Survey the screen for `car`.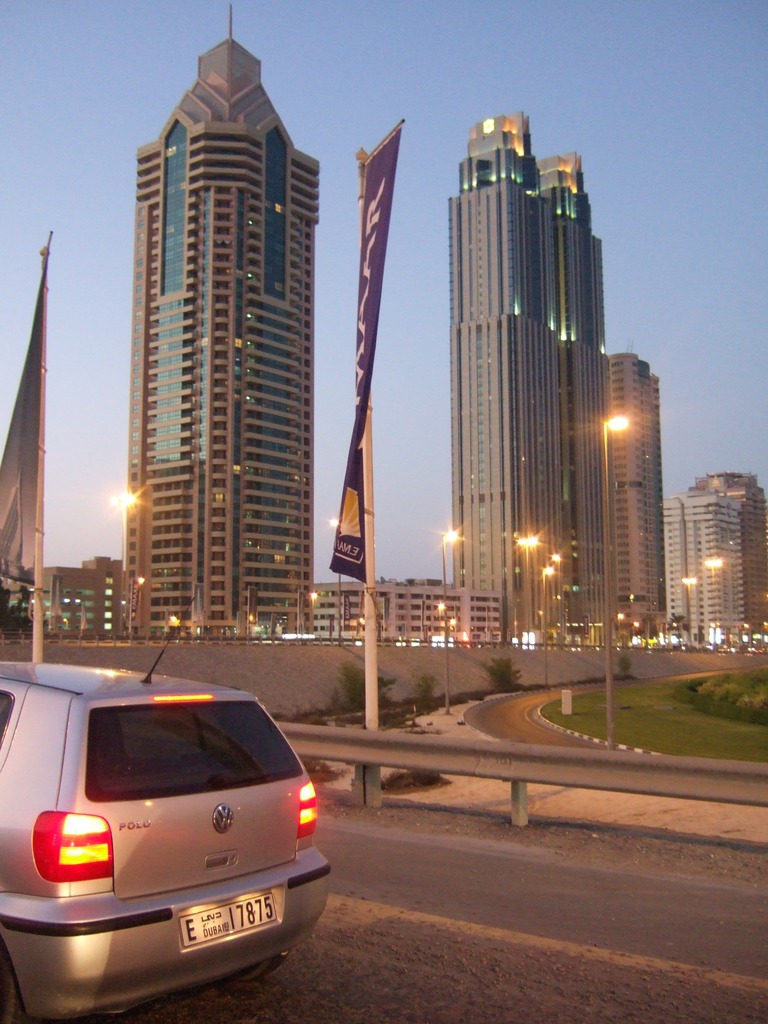
Survey found: x1=0, y1=613, x2=336, y2=1023.
